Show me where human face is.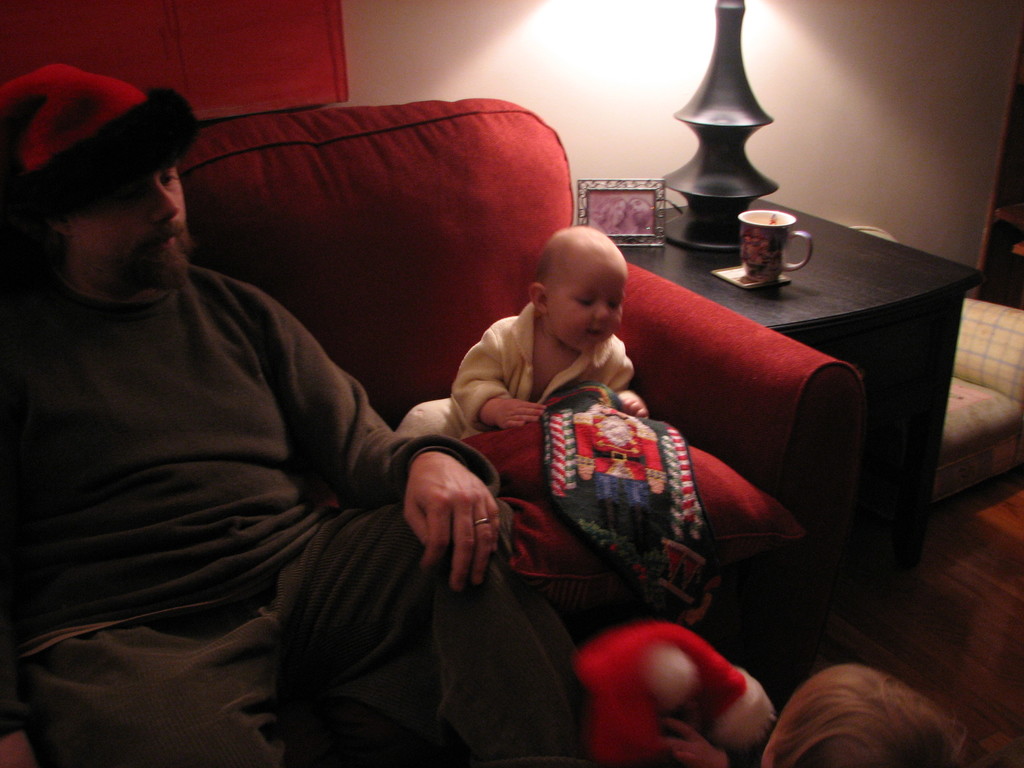
human face is at <region>524, 229, 632, 349</region>.
